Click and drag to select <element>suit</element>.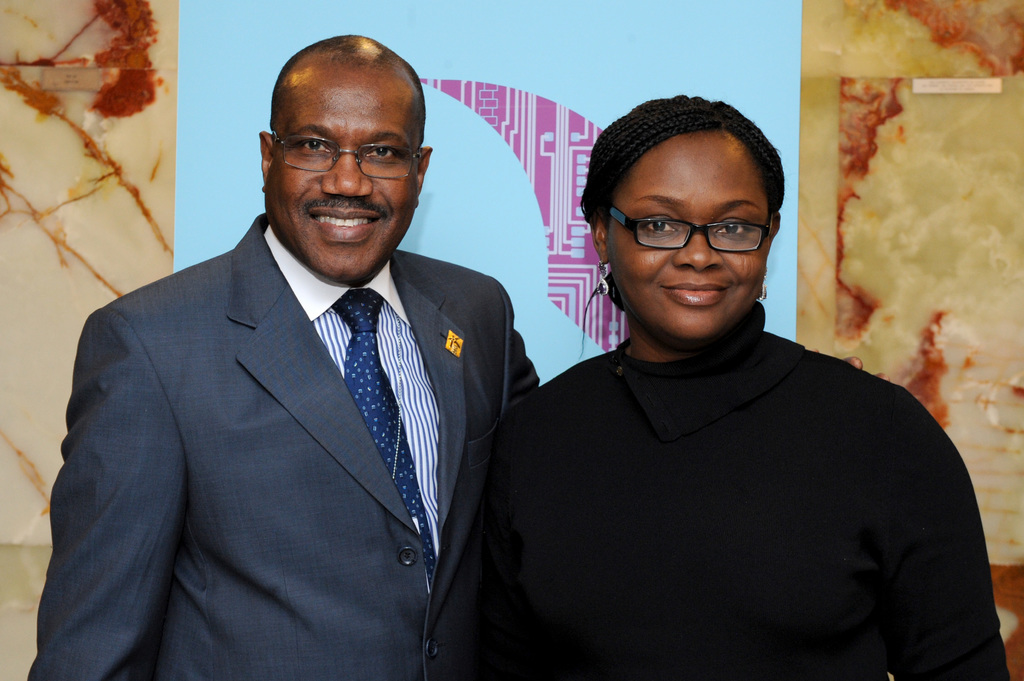
Selection: 106, 160, 522, 669.
